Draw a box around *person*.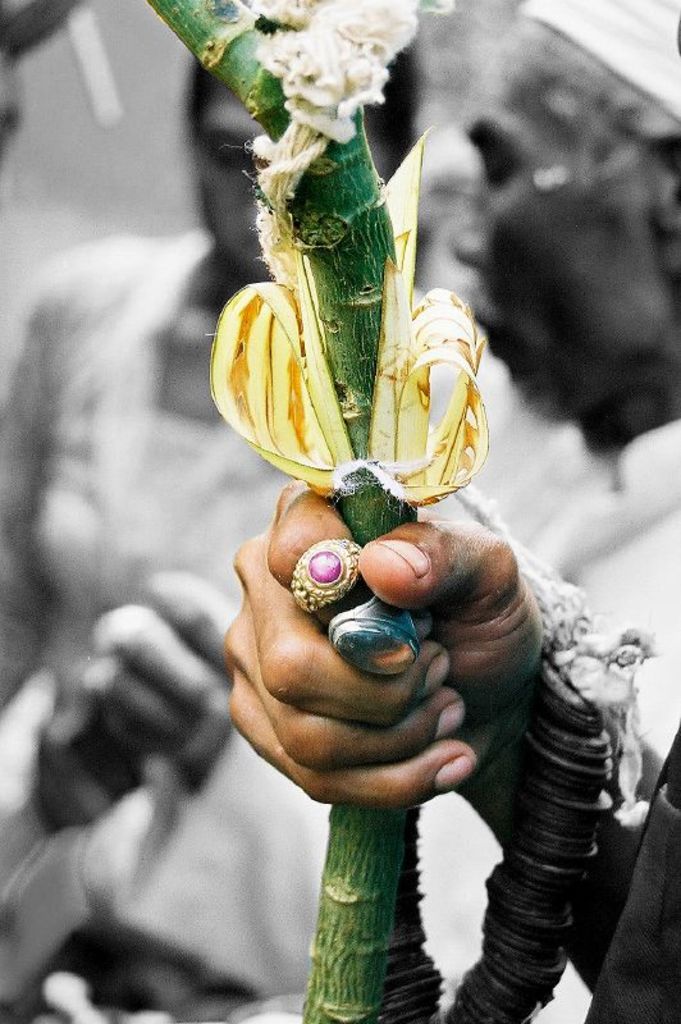
region(221, 471, 680, 1023).
